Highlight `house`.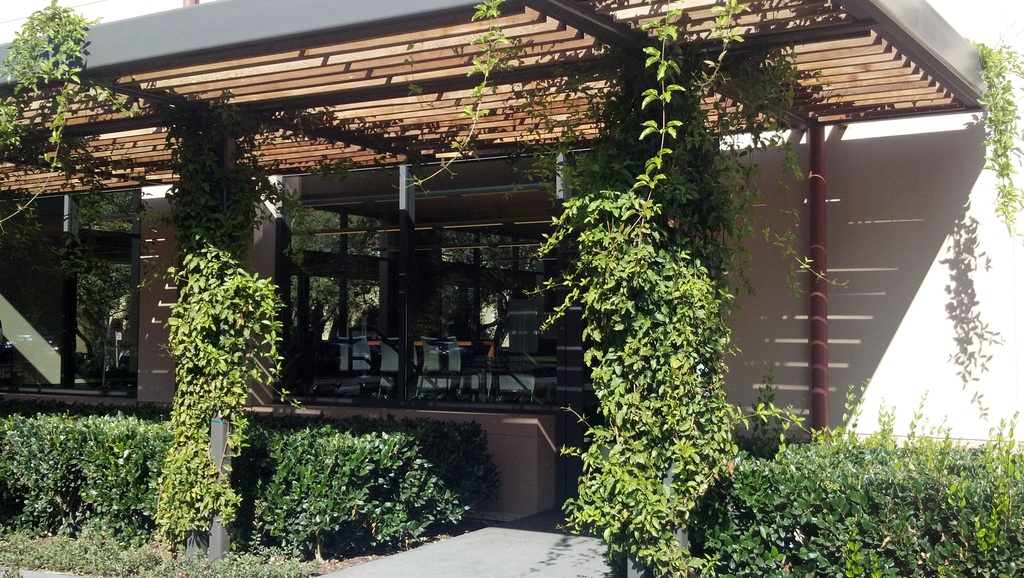
Highlighted region: rect(0, 0, 1023, 522).
